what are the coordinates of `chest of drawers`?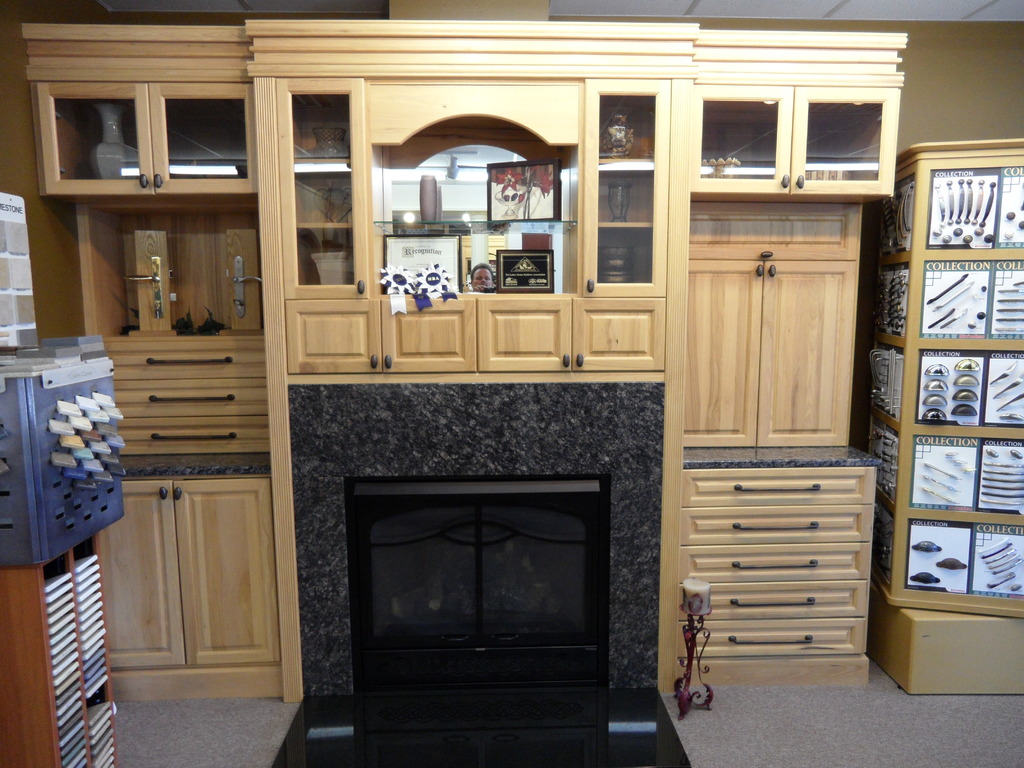
Rect(675, 468, 880, 658).
